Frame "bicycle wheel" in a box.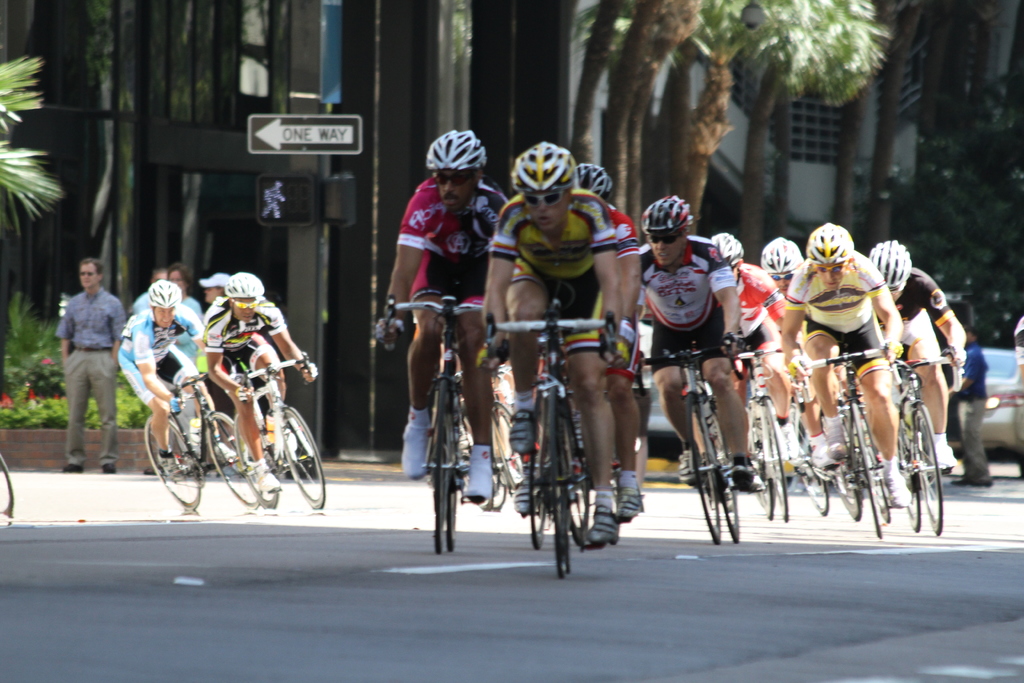
(left=795, top=413, right=828, bottom=513).
